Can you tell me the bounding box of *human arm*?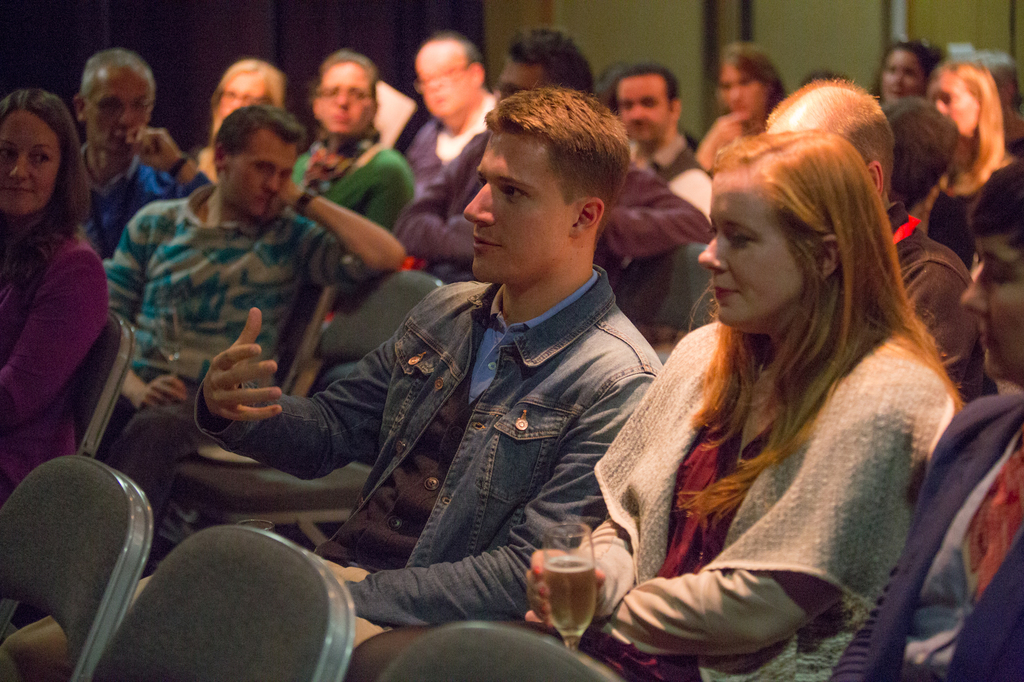
(x1=199, y1=304, x2=410, y2=475).
